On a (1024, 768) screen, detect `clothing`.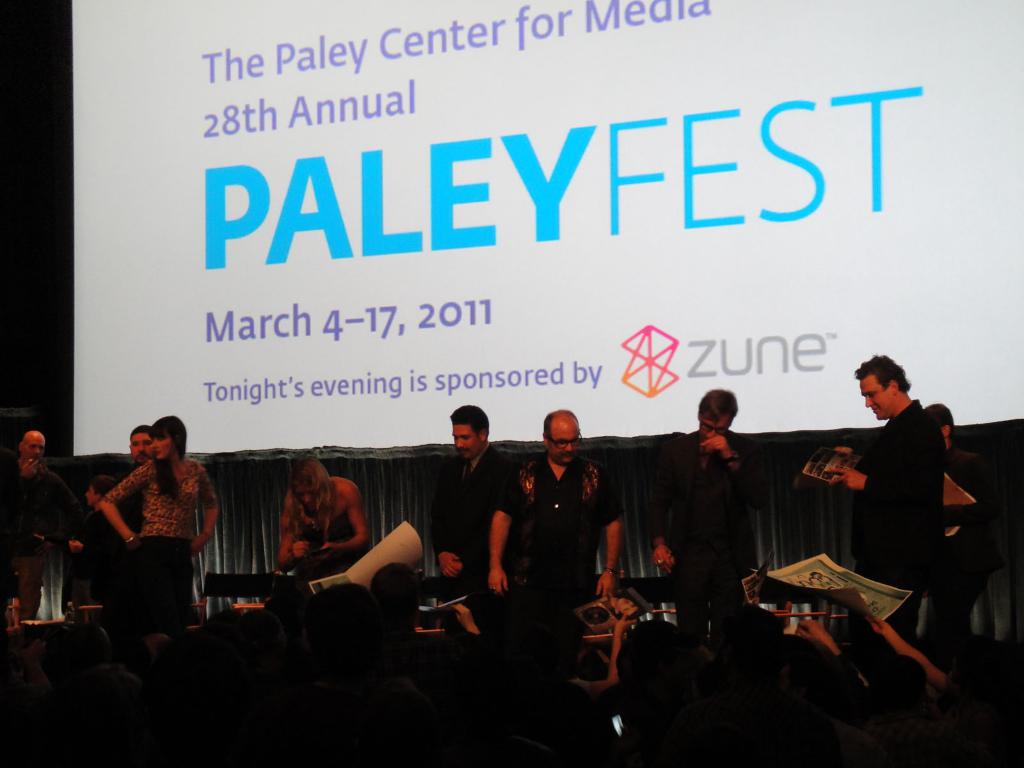
<bbox>429, 442, 518, 590</bbox>.
